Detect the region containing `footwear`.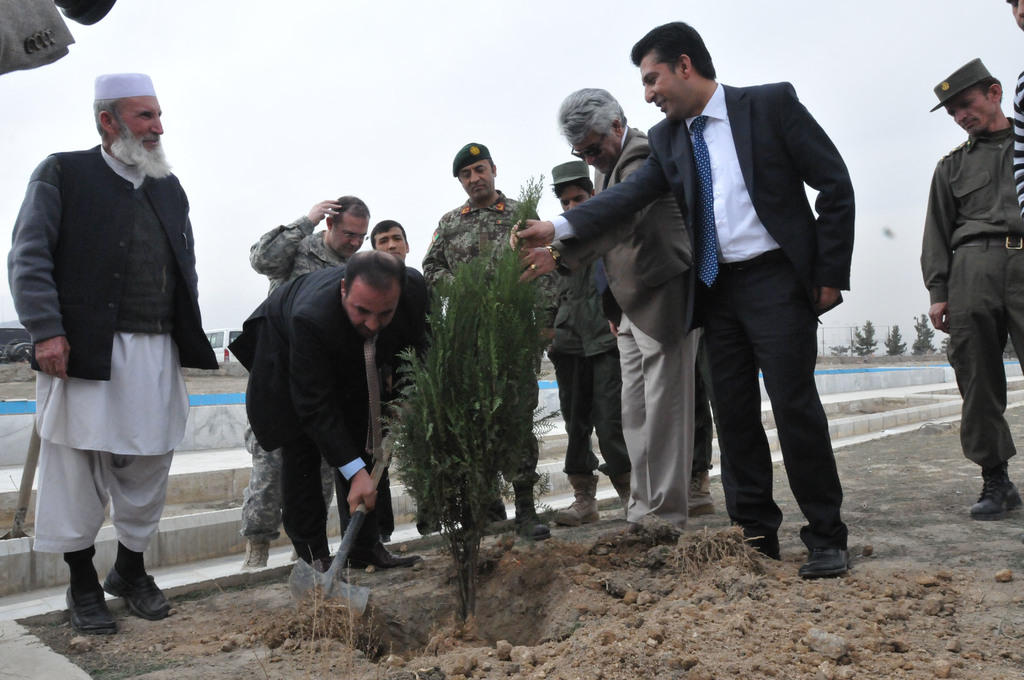
x1=798 y1=545 x2=852 y2=580.
